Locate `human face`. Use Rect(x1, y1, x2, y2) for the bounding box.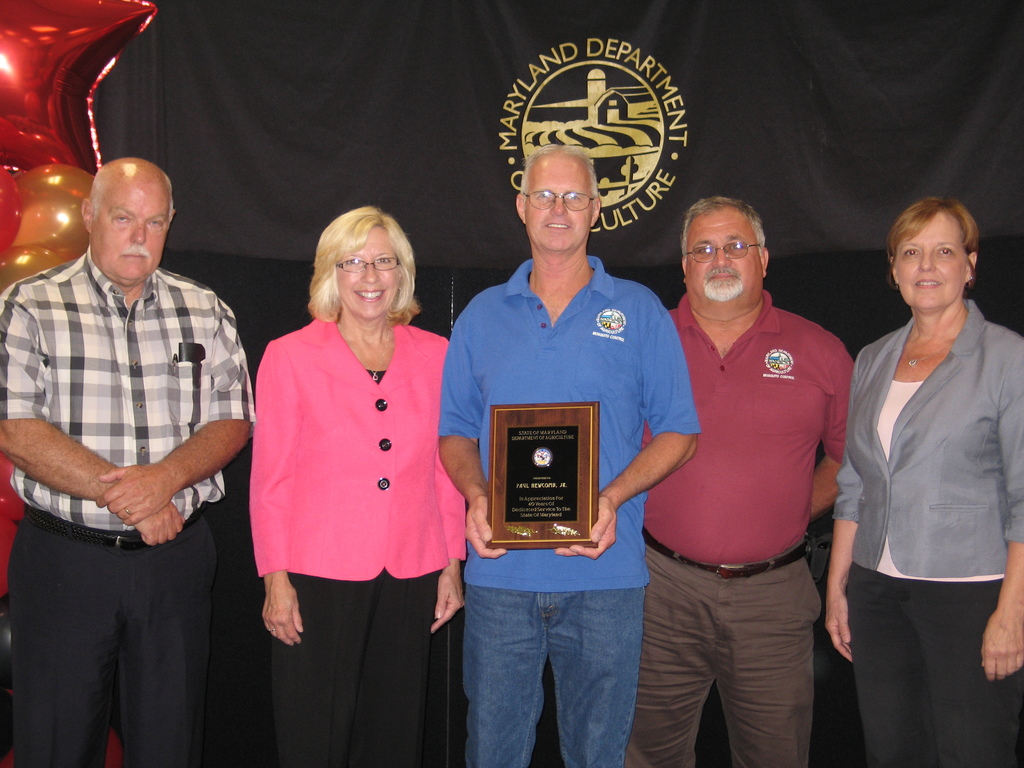
Rect(525, 157, 591, 252).
